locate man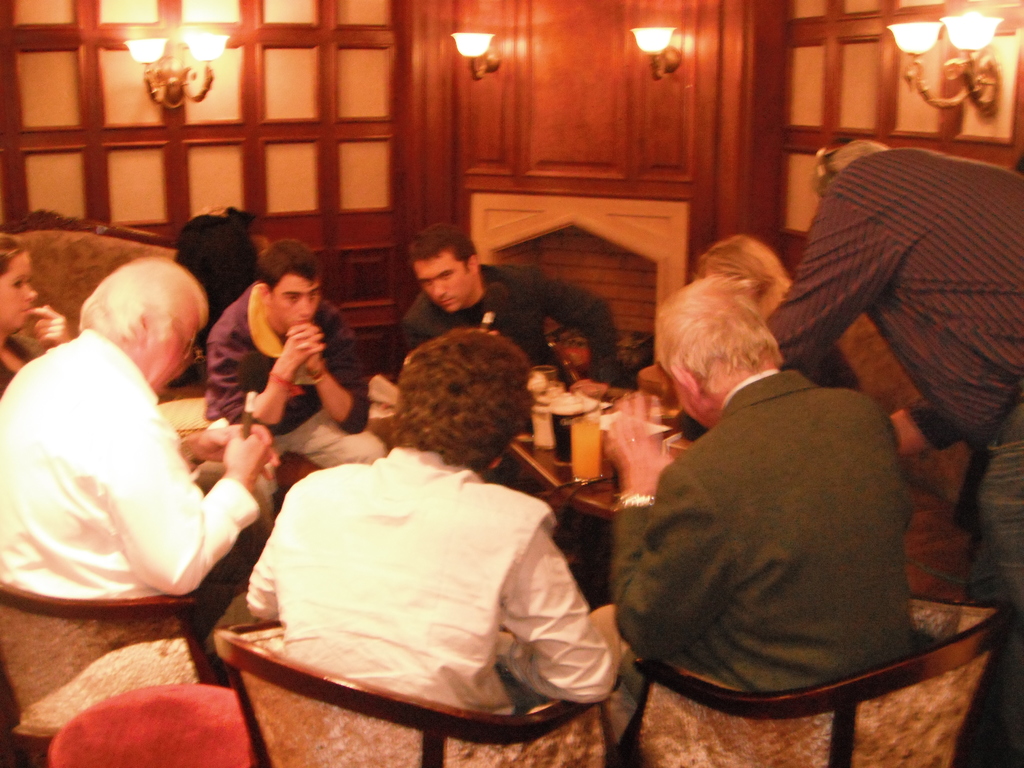
bbox(206, 247, 364, 443)
